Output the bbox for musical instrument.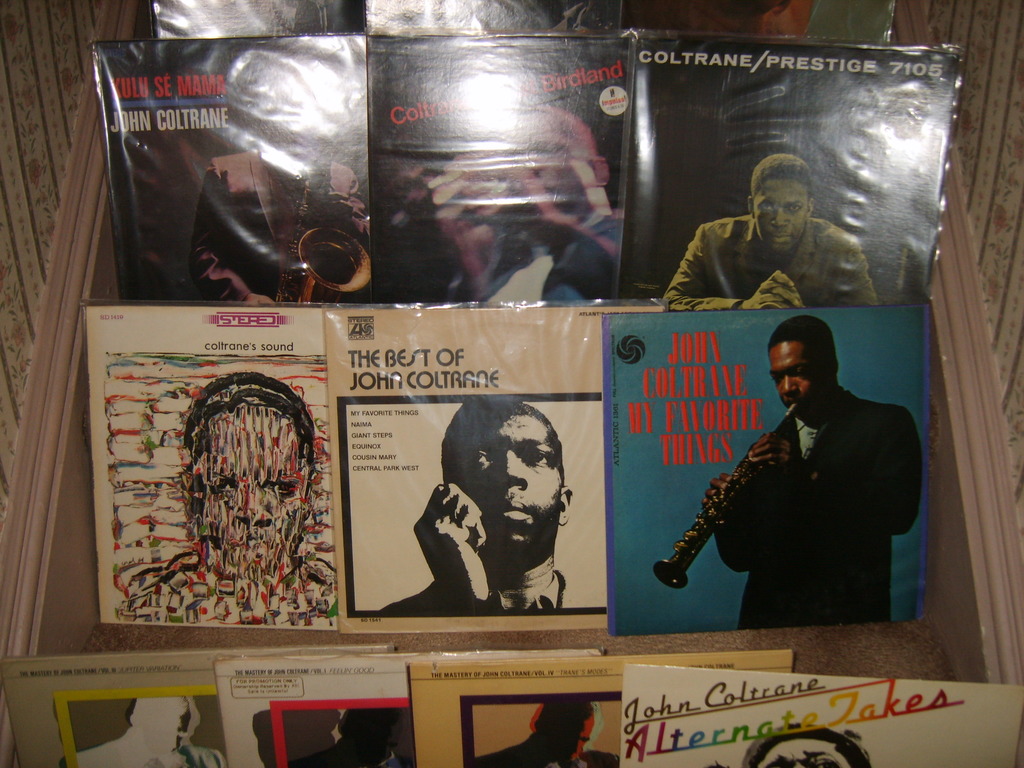
locate(652, 398, 802, 593).
